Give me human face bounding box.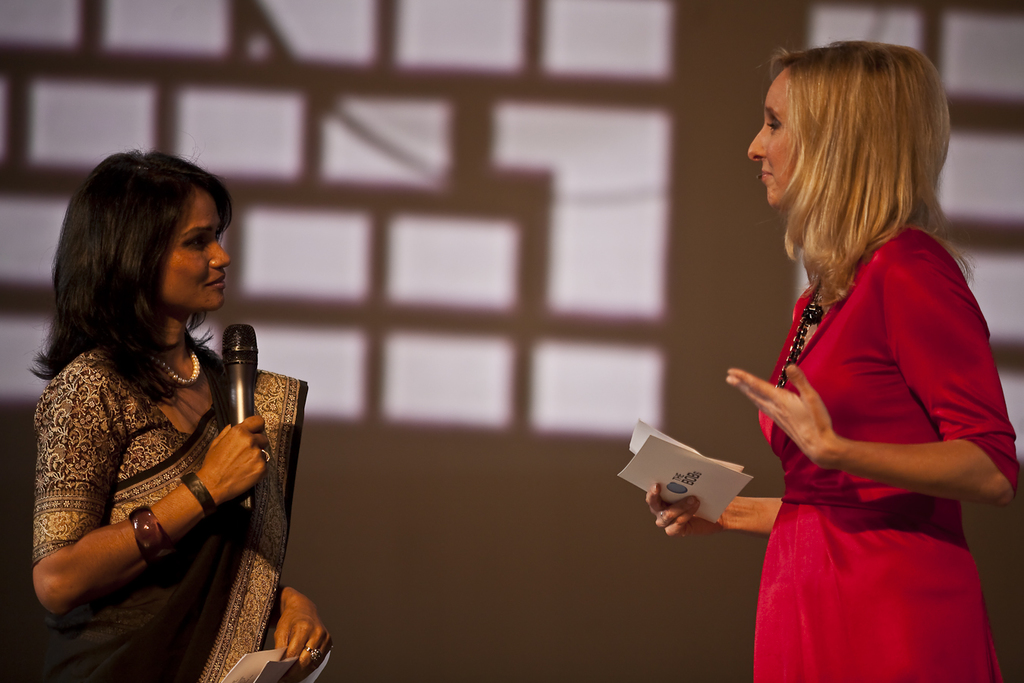
169 181 228 305.
